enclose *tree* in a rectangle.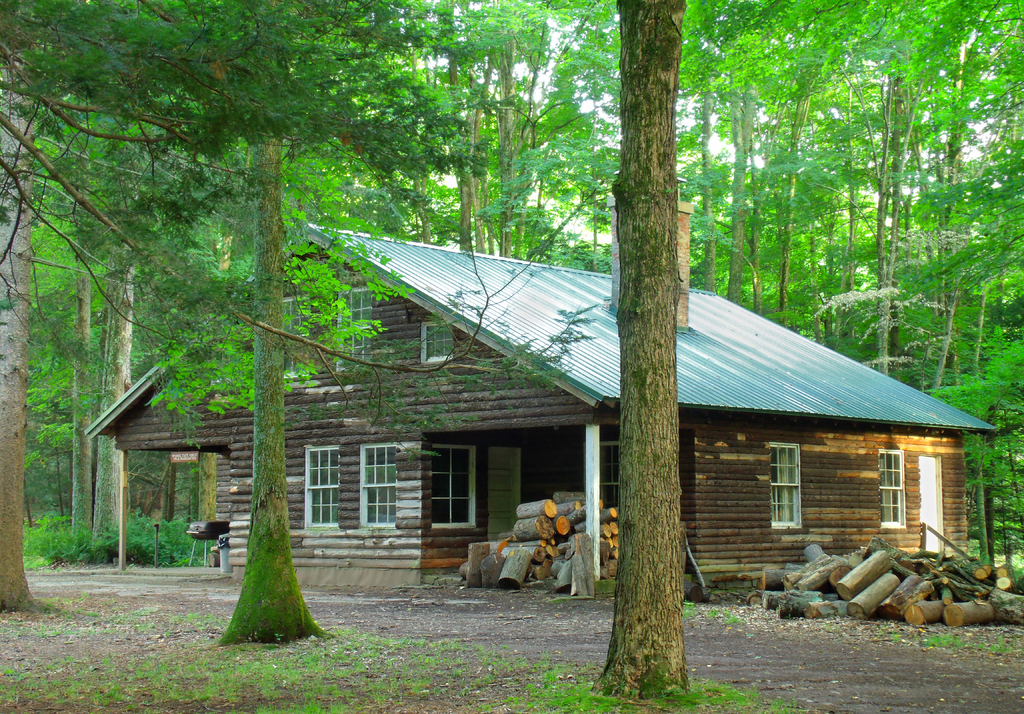
select_region(591, 0, 690, 701).
